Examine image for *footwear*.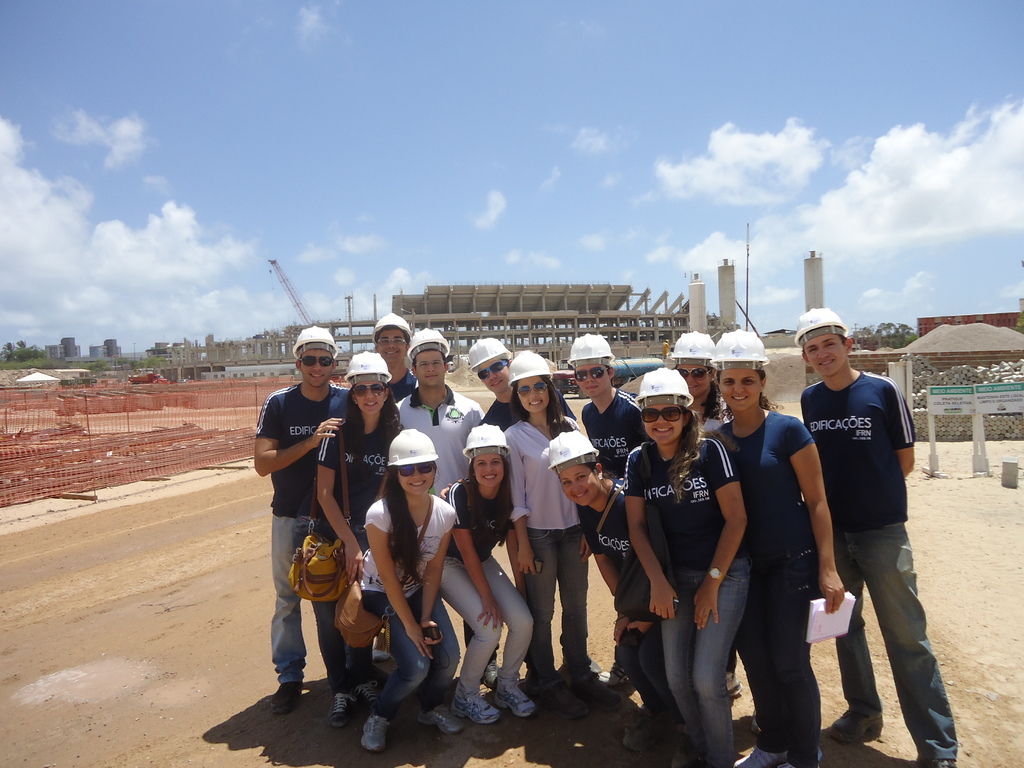
Examination result: l=358, t=712, r=392, b=755.
